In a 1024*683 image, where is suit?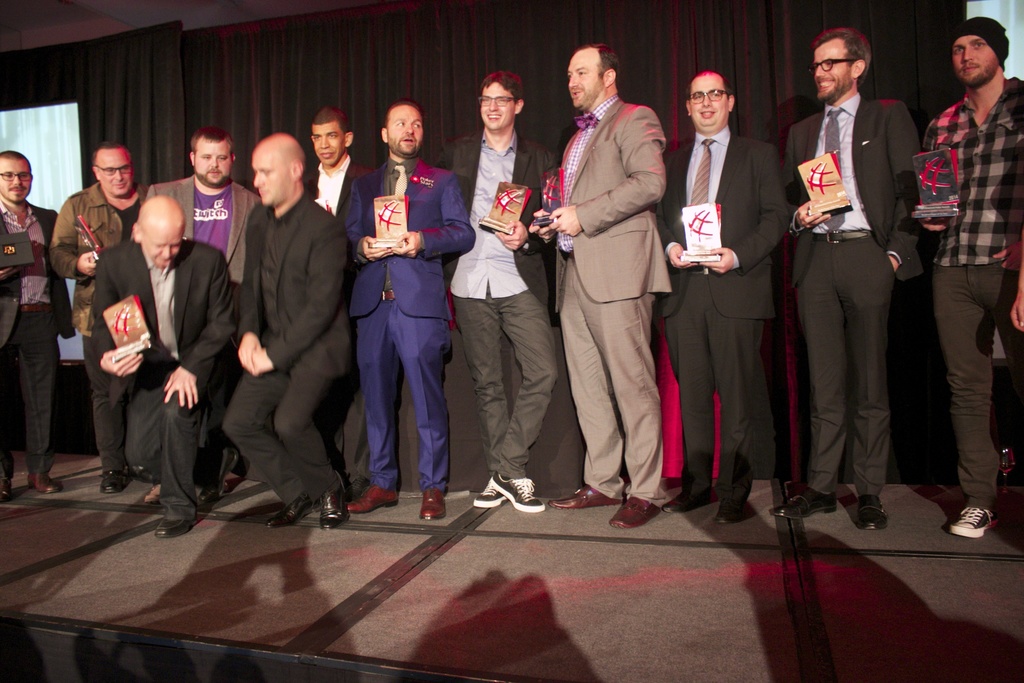
220:189:356:503.
